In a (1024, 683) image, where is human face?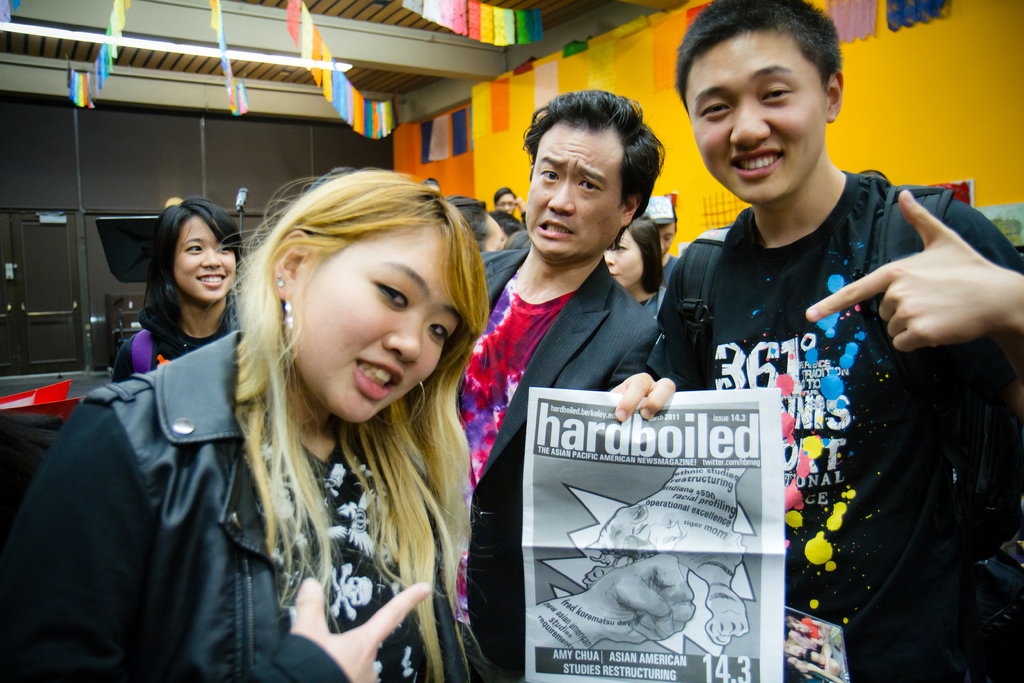
(525,117,621,256).
